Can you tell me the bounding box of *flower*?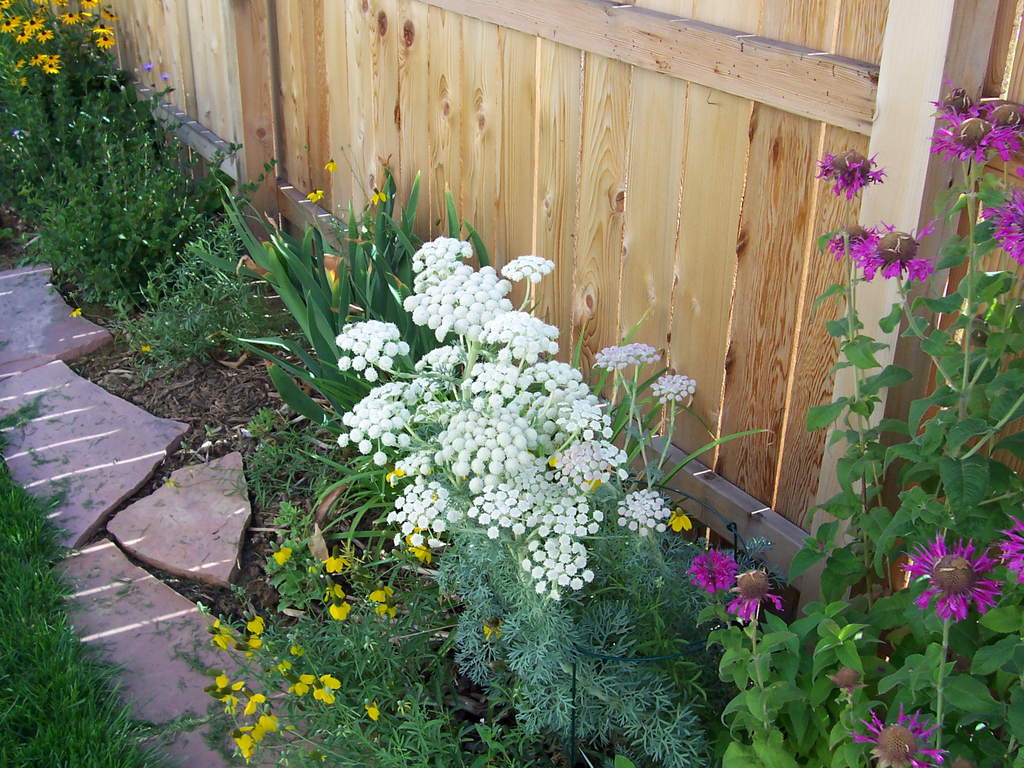
x1=989 y1=516 x2=1023 y2=582.
